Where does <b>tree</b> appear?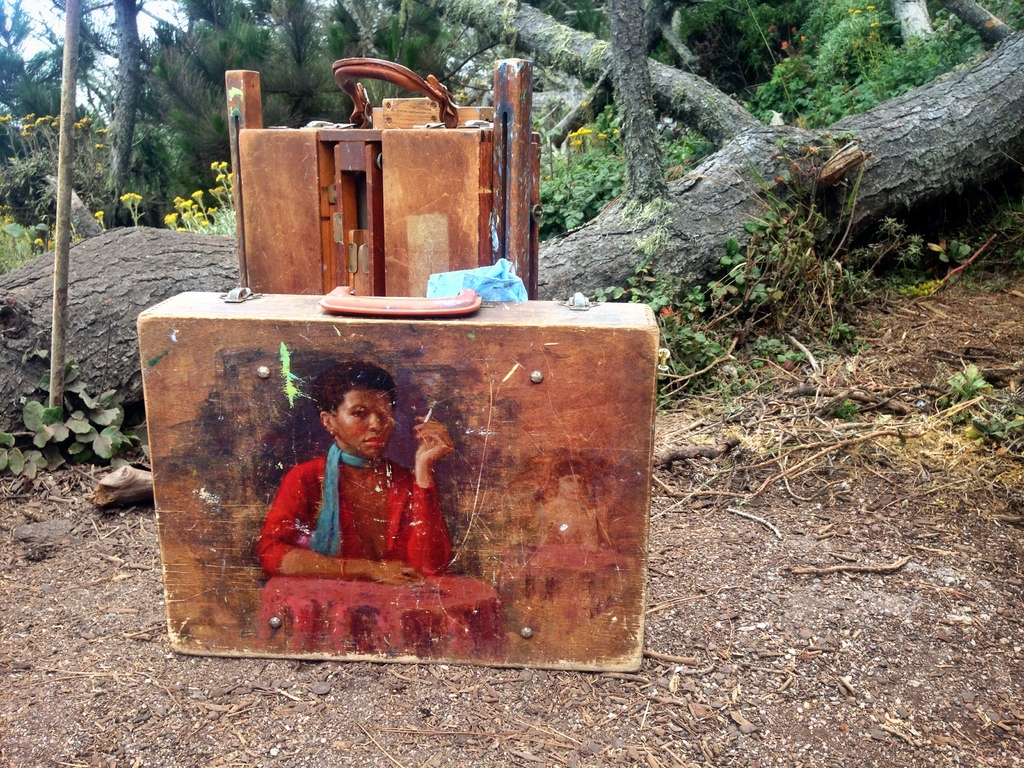
Appears at box(0, 0, 1023, 563).
